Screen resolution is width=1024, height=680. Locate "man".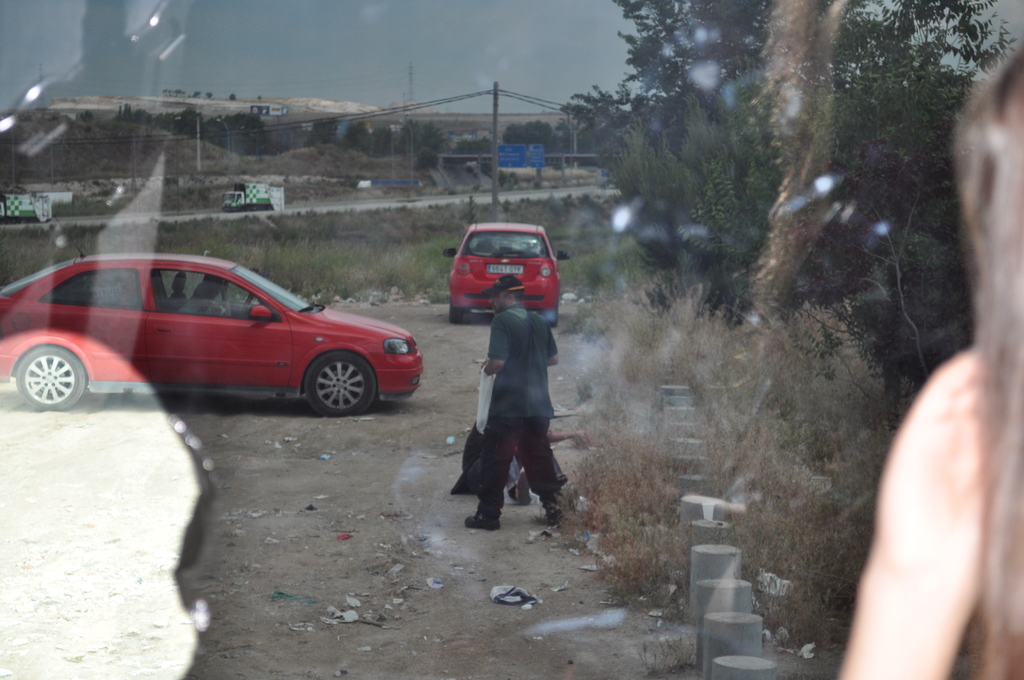
[451, 271, 573, 532].
